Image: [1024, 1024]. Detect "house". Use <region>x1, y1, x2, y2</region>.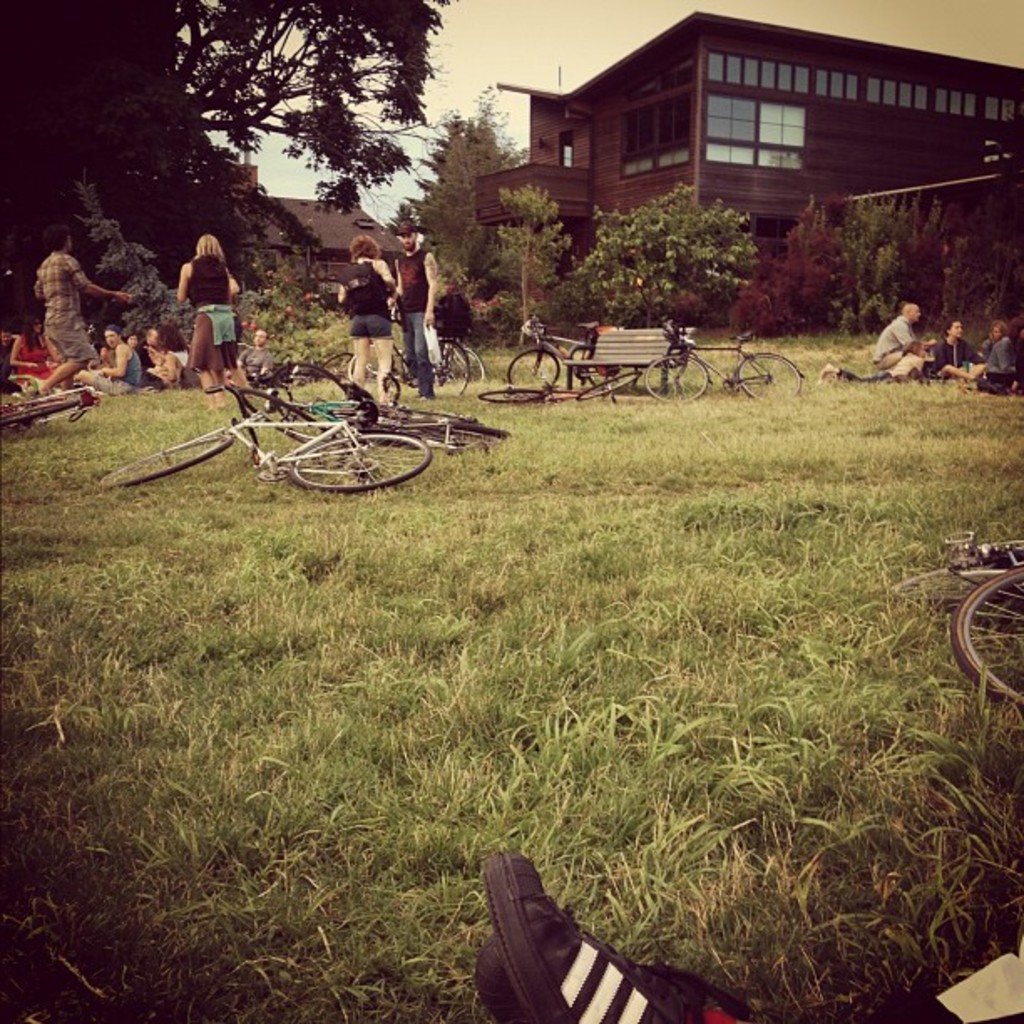
<region>482, 8, 1017, 336</region>.
